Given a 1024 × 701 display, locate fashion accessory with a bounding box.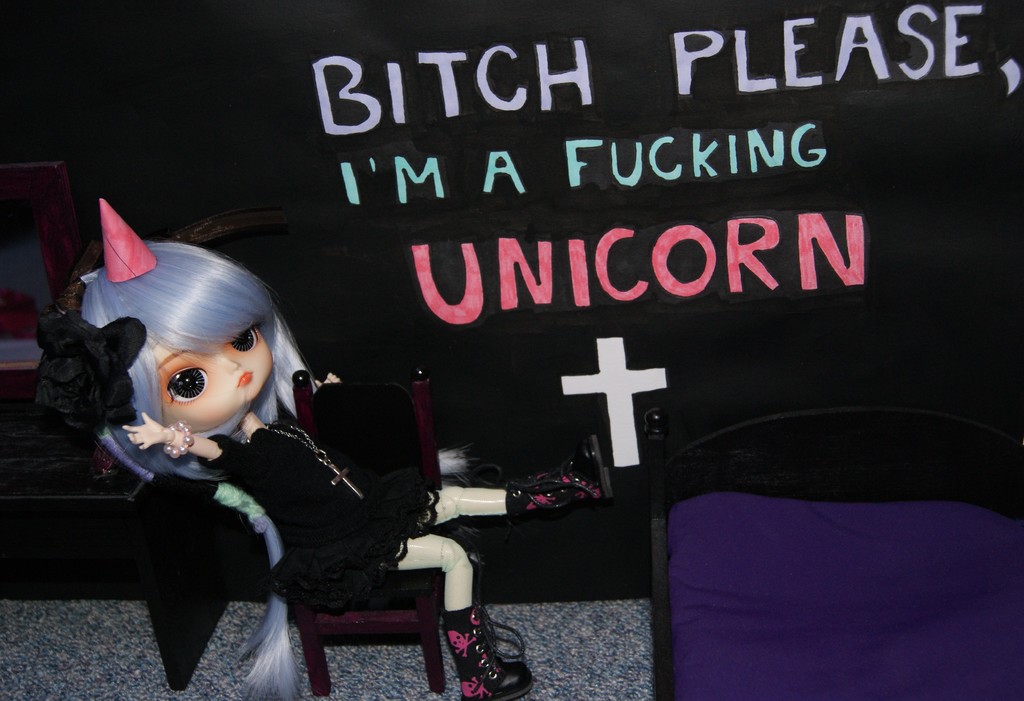
Located: BBox(36, 302, 148, 433).
